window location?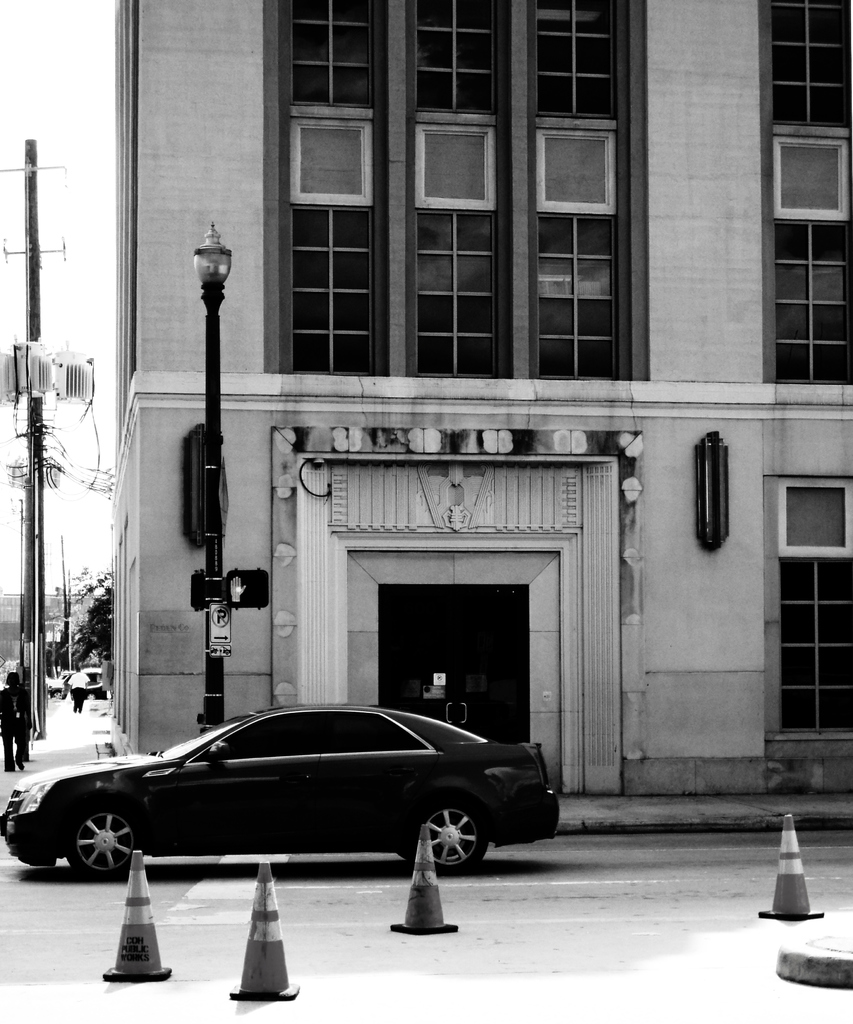
bbox=[772, 136, 852, 218]
